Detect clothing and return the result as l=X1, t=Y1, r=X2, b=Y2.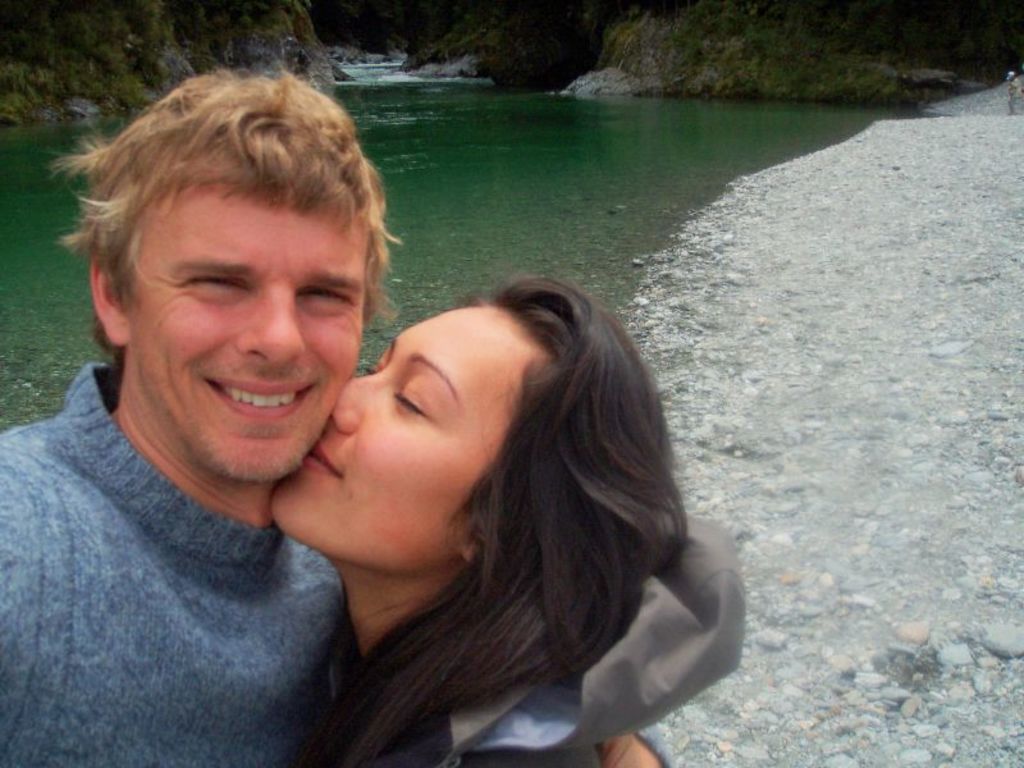
l=0, t=333, r=381, b=767.
